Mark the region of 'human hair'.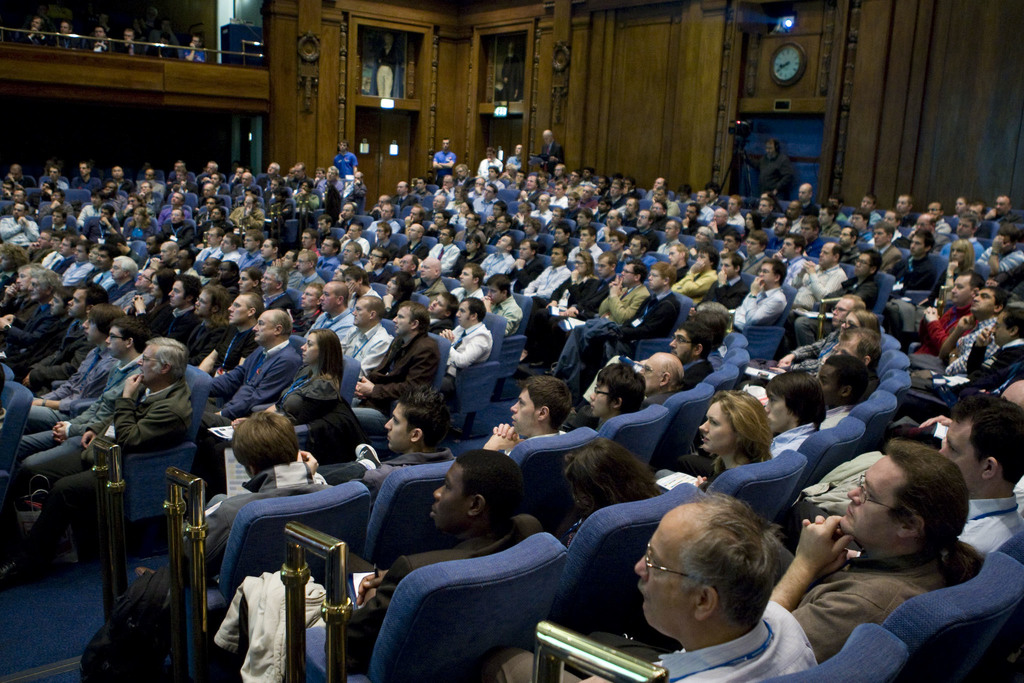
Region: (left=566, top=438, right=661, bottom=514).
